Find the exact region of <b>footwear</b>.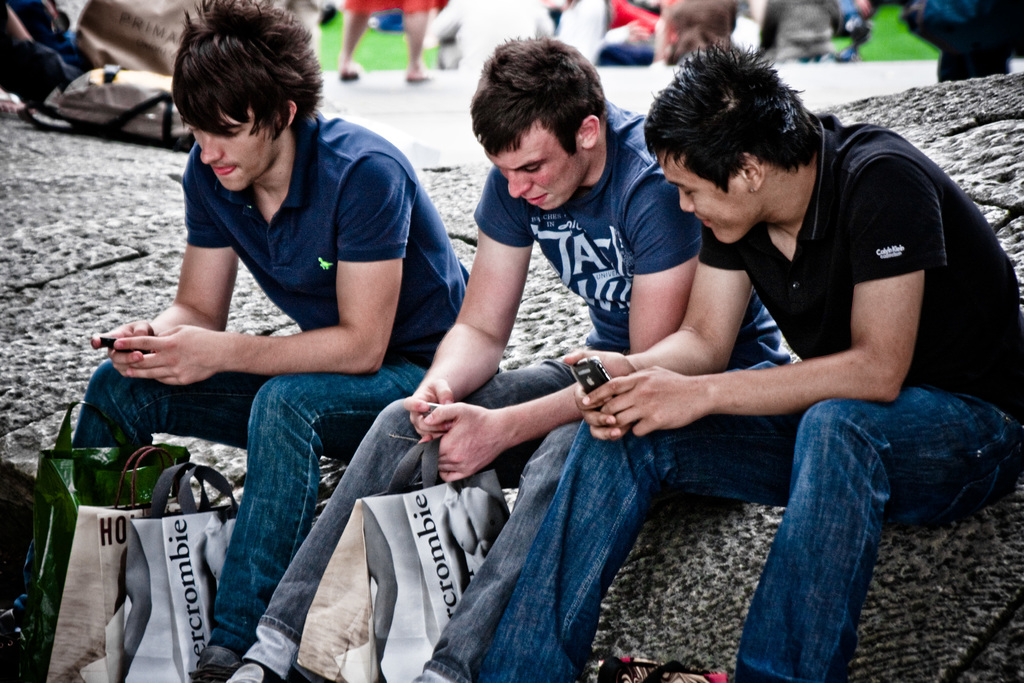
Exact region: 335,67,363,81.
